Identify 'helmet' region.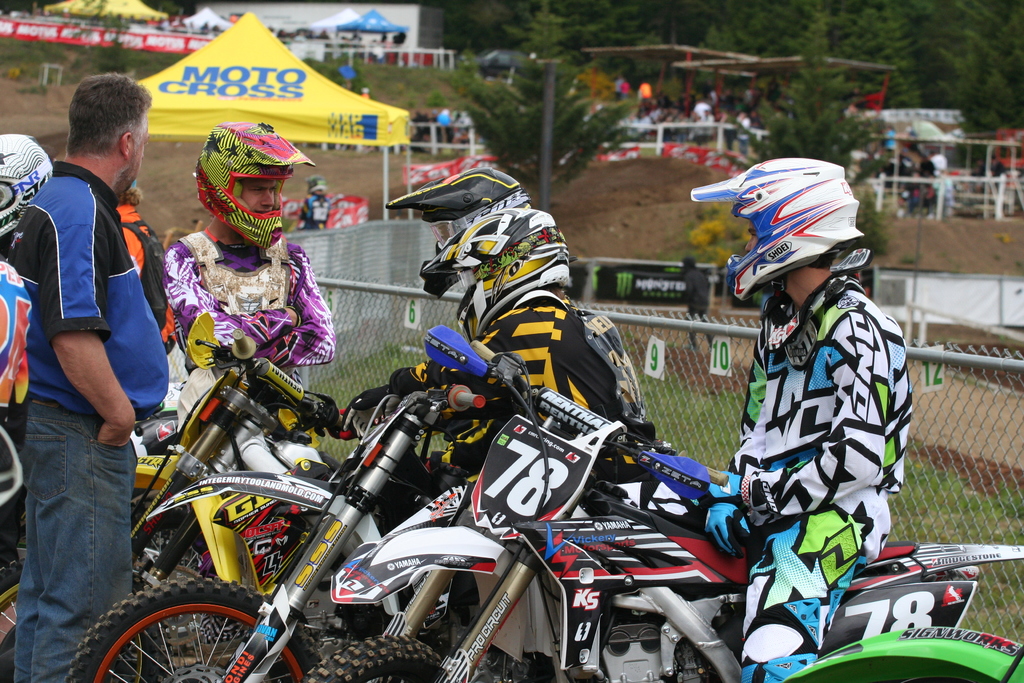
Region: l=189, t=117, r=317, b=254.
